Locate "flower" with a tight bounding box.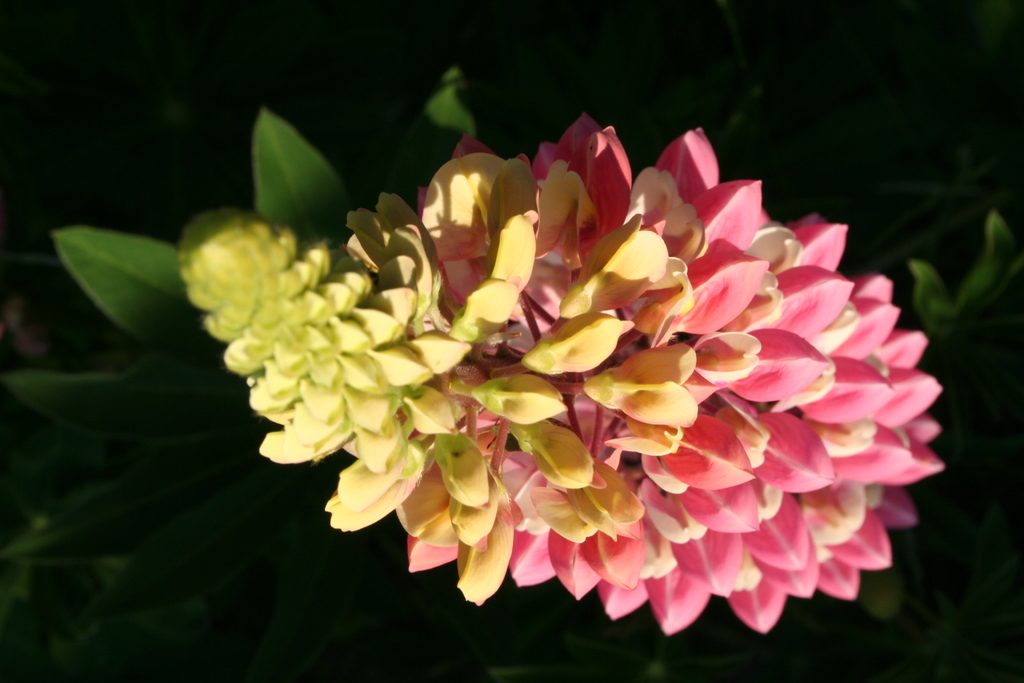
(219,120,812,534).
